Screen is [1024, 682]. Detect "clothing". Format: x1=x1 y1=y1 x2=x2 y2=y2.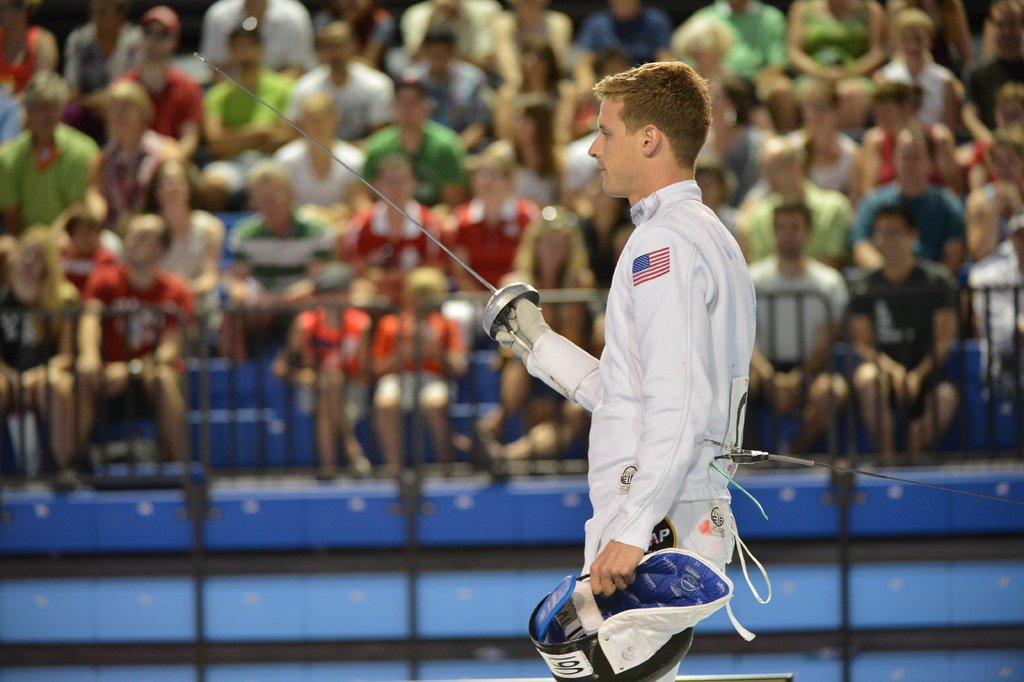
x1=2 y1=23 x2=37 y2=115.
